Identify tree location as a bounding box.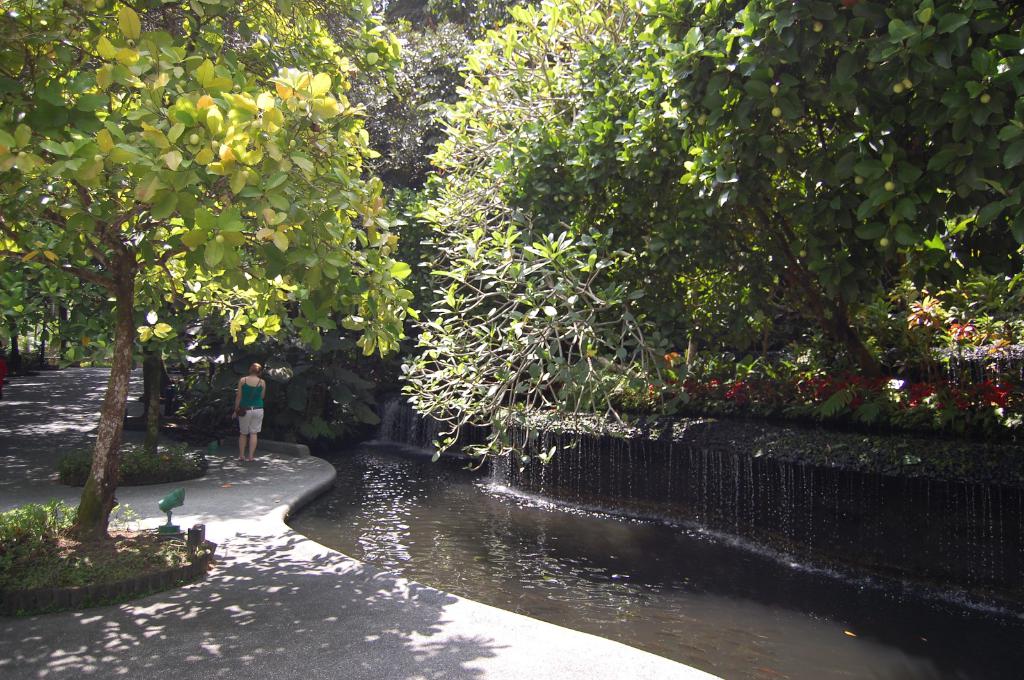
[left=502, top=0, right=1023, bottom=382].
